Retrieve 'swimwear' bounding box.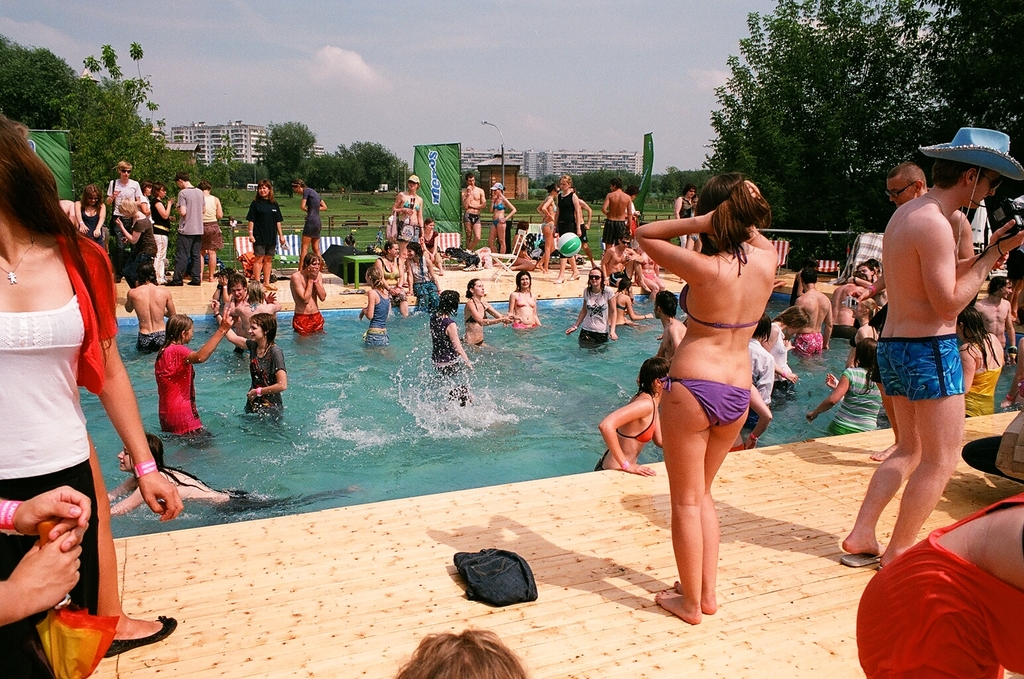
Bounding box: (379,254,399,278).
